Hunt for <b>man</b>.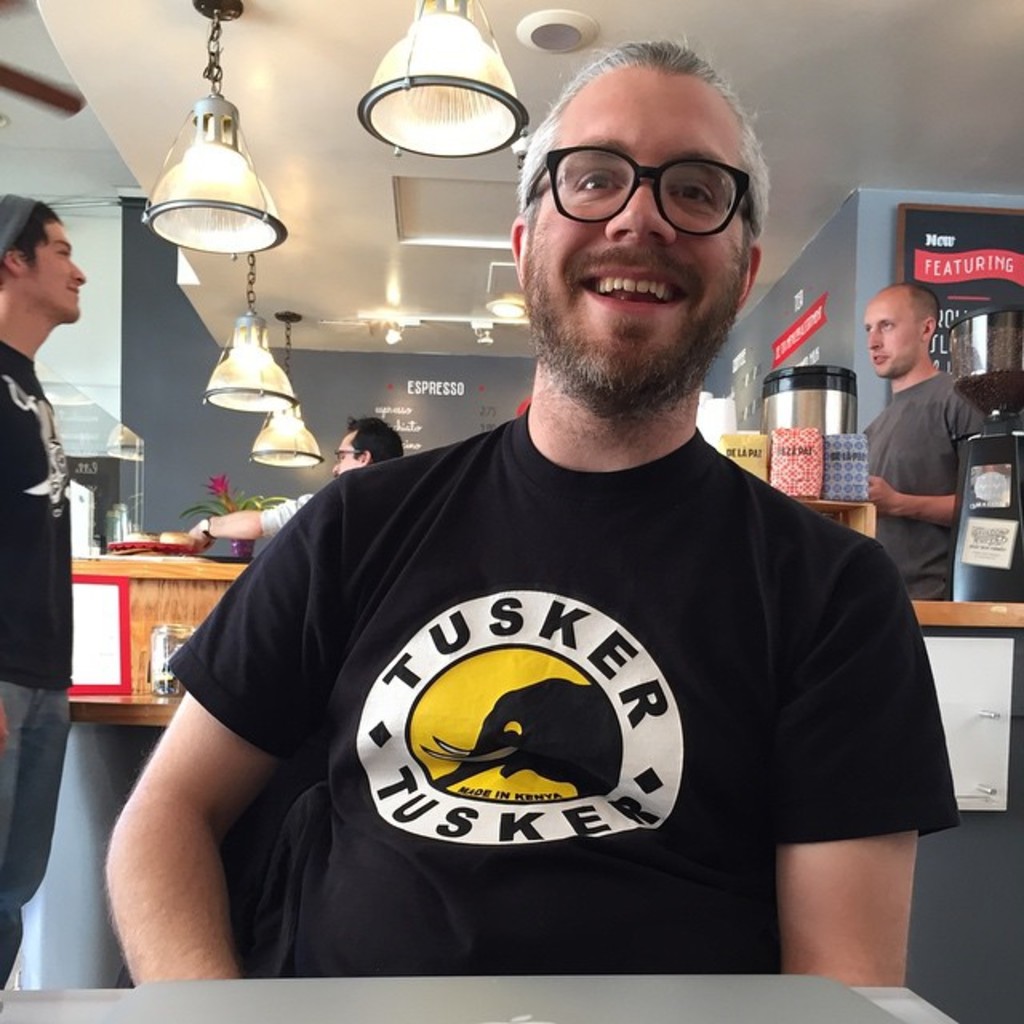
Hunted down at 176:72:877:998.
